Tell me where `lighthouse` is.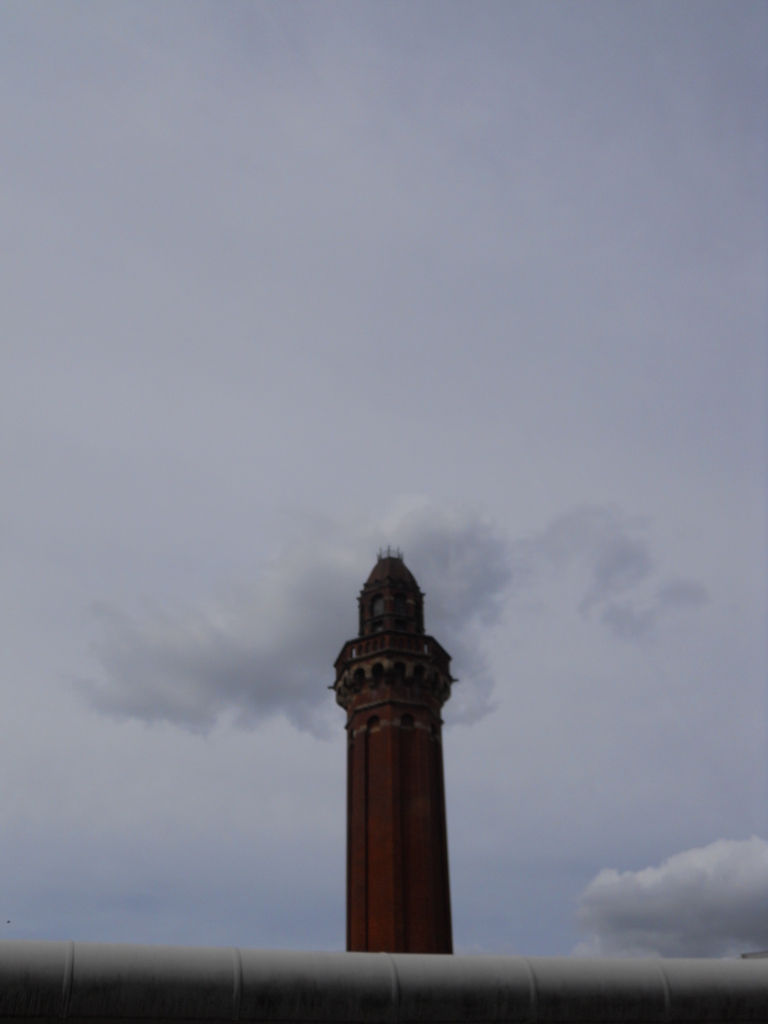
`lighthouse` is at [327, 550, 458, 951].
